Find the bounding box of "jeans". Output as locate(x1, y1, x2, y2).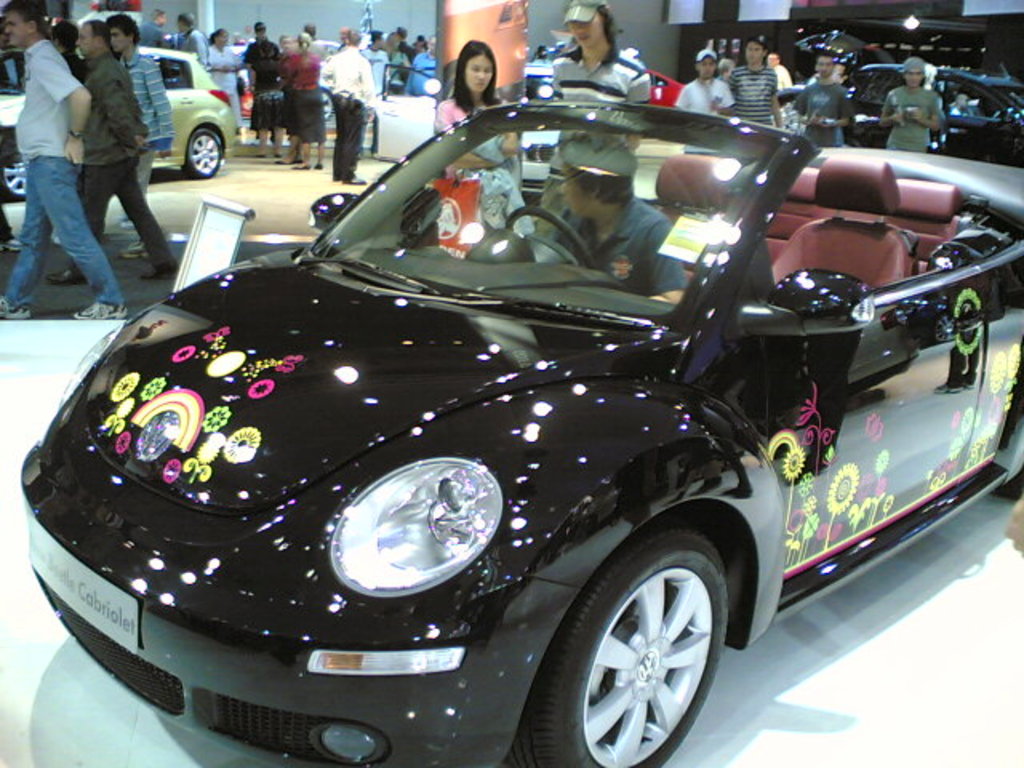
locate(336, 91, 374, 182).
